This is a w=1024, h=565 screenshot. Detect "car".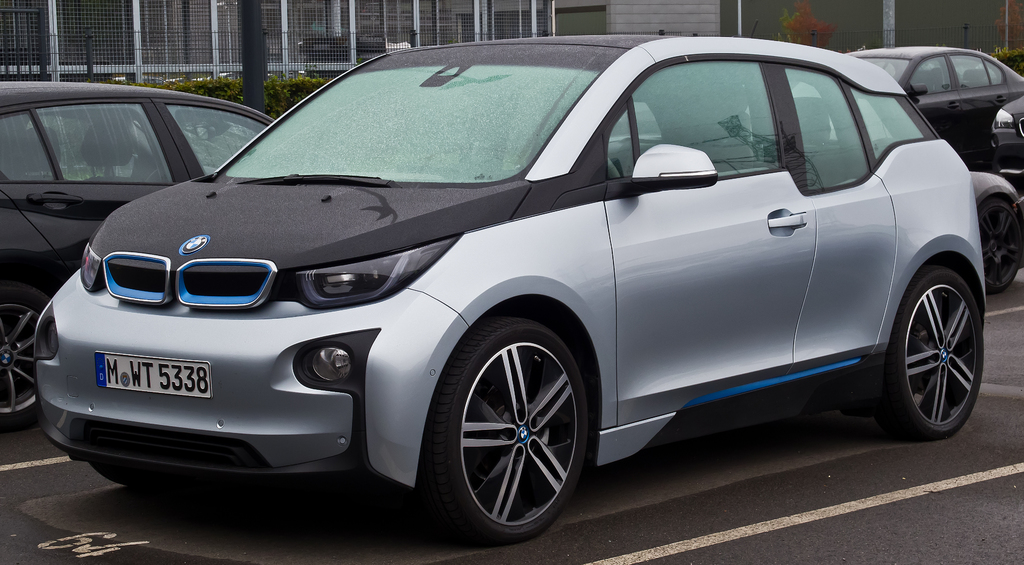
(0,81,274,432).
